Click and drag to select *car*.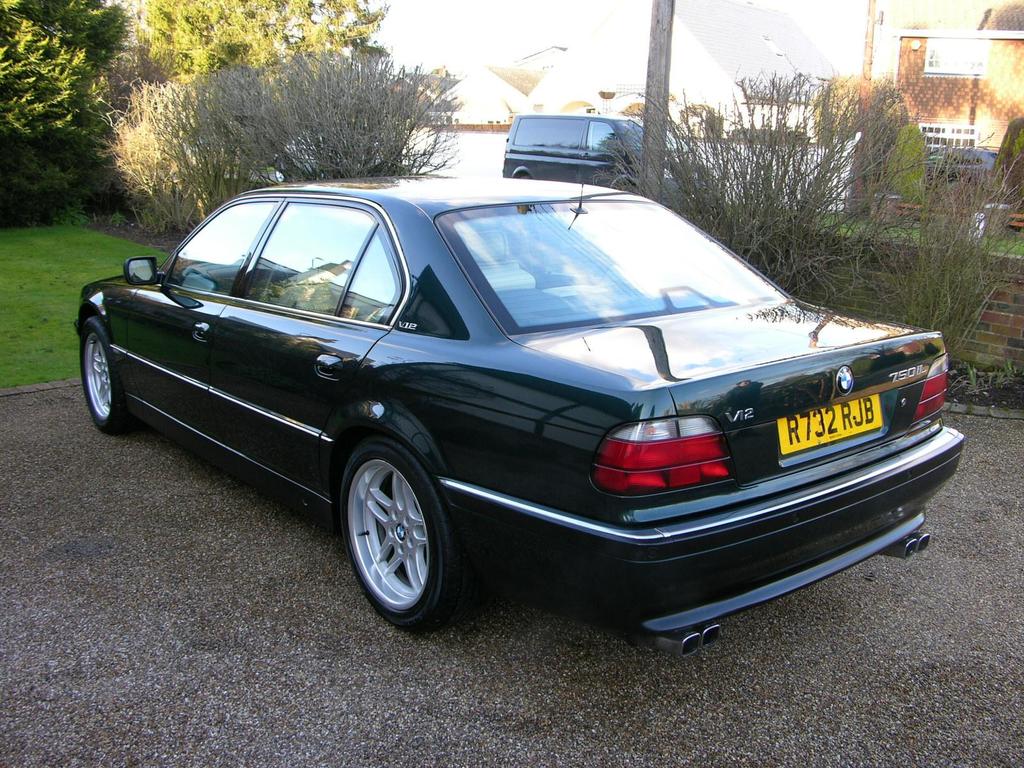
Selection: bbox=[924, 144, 1004, 185].
